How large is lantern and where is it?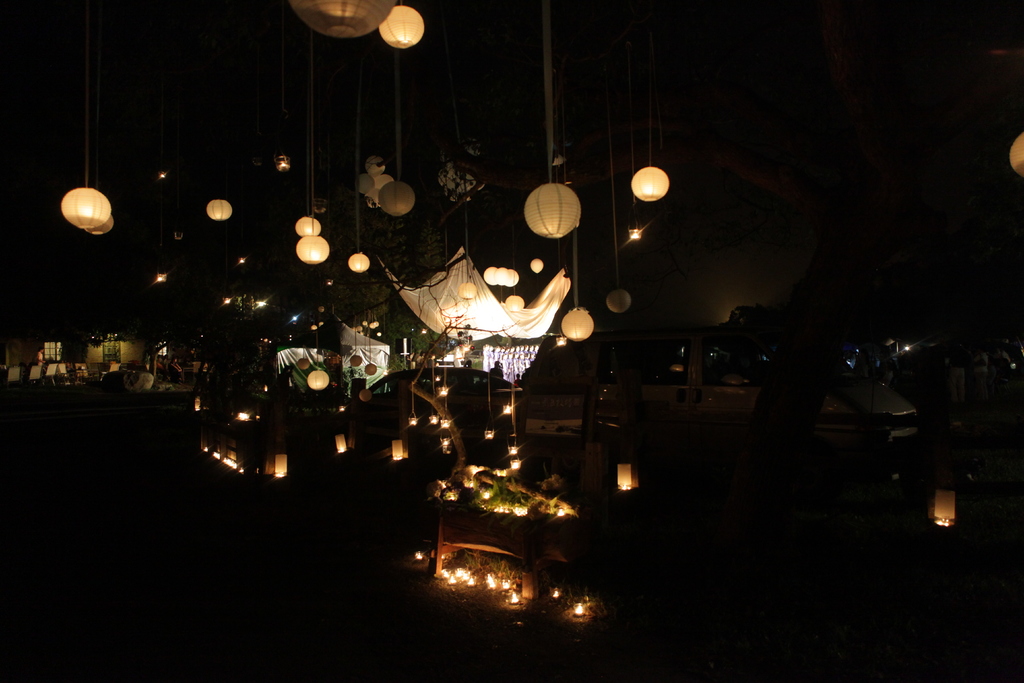
Bounding box: 316, 306, 324, 313.
